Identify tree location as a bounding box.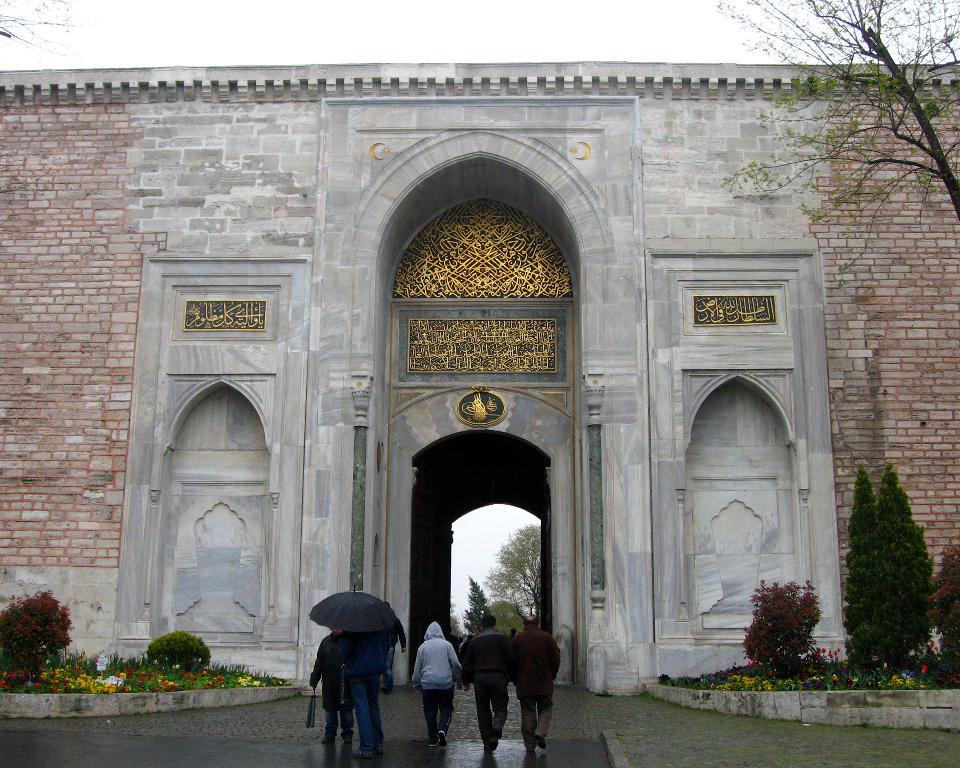
left=461, top=574, right=500, bottom=638.
